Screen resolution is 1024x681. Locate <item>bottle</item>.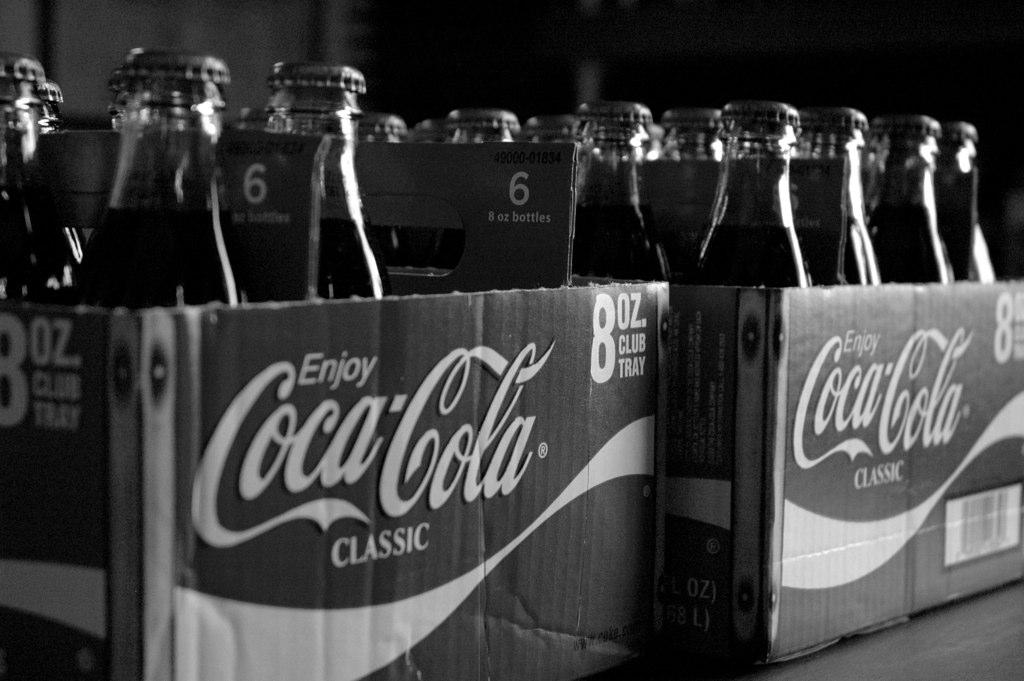
(441, 110, 518, 273).
